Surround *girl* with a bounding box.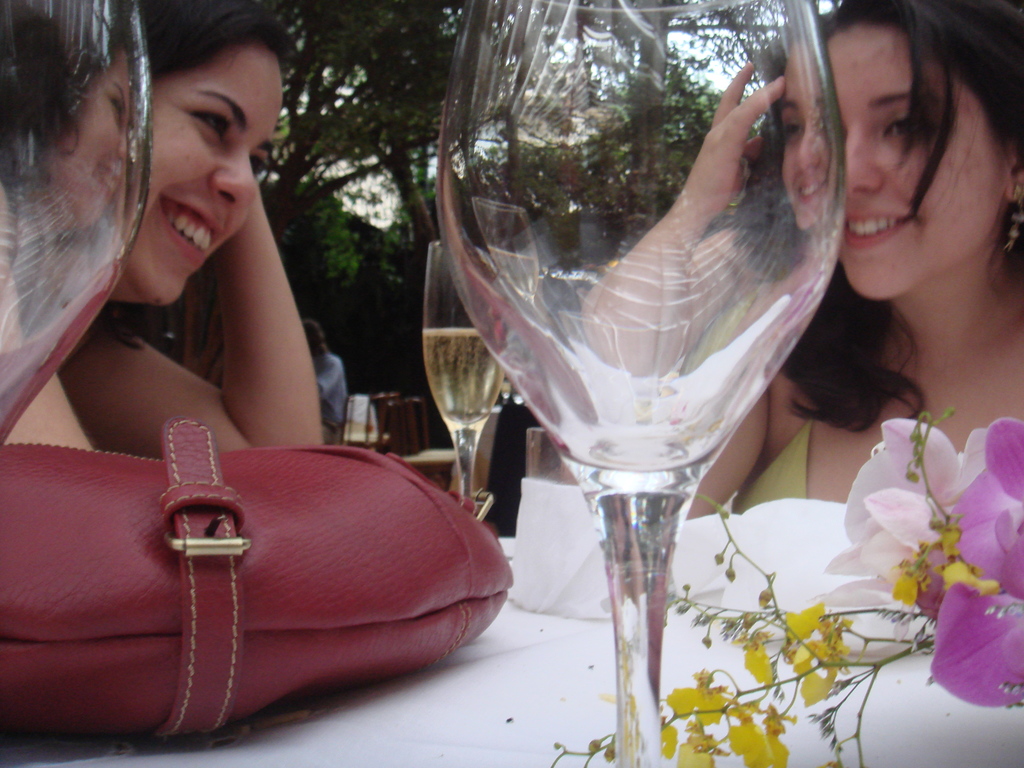
<region>583, 0, 1023, 504</region>.
